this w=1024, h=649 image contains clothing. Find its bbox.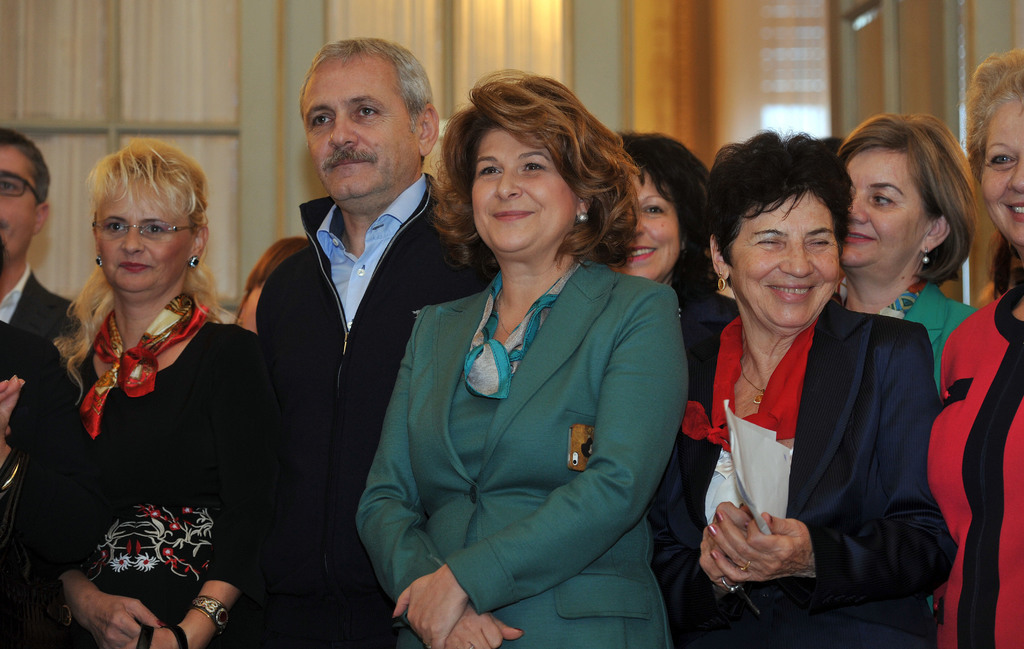
BBox(877, 280, 979, 385).
